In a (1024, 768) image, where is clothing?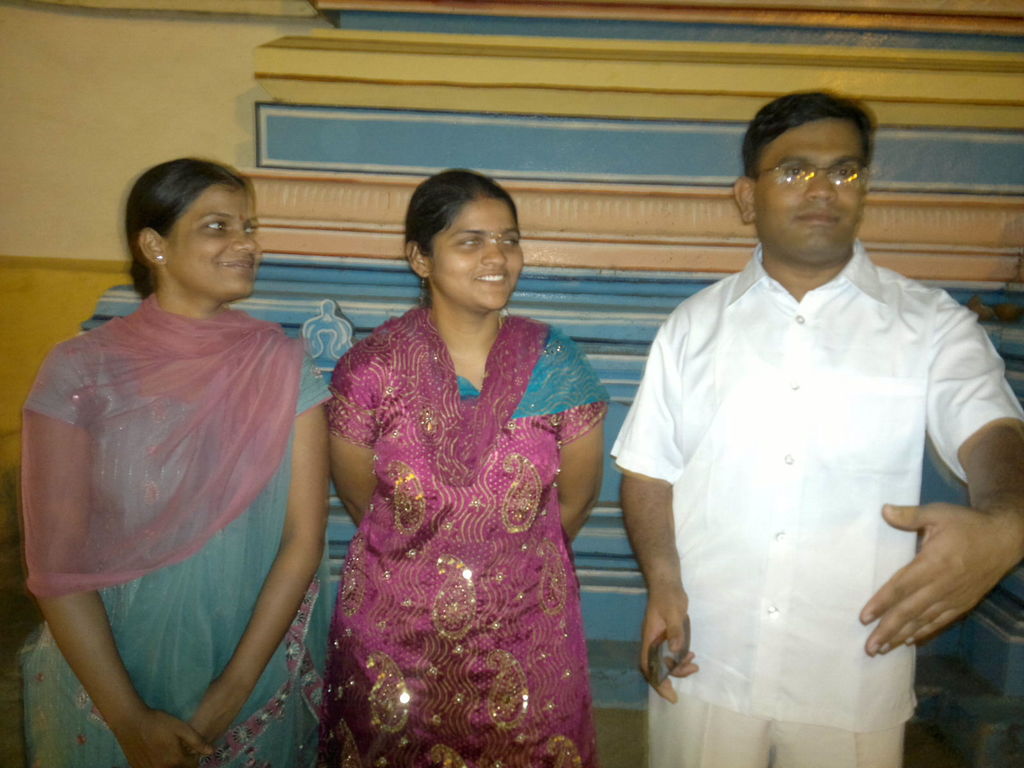
(628, 195, 989, 734).
